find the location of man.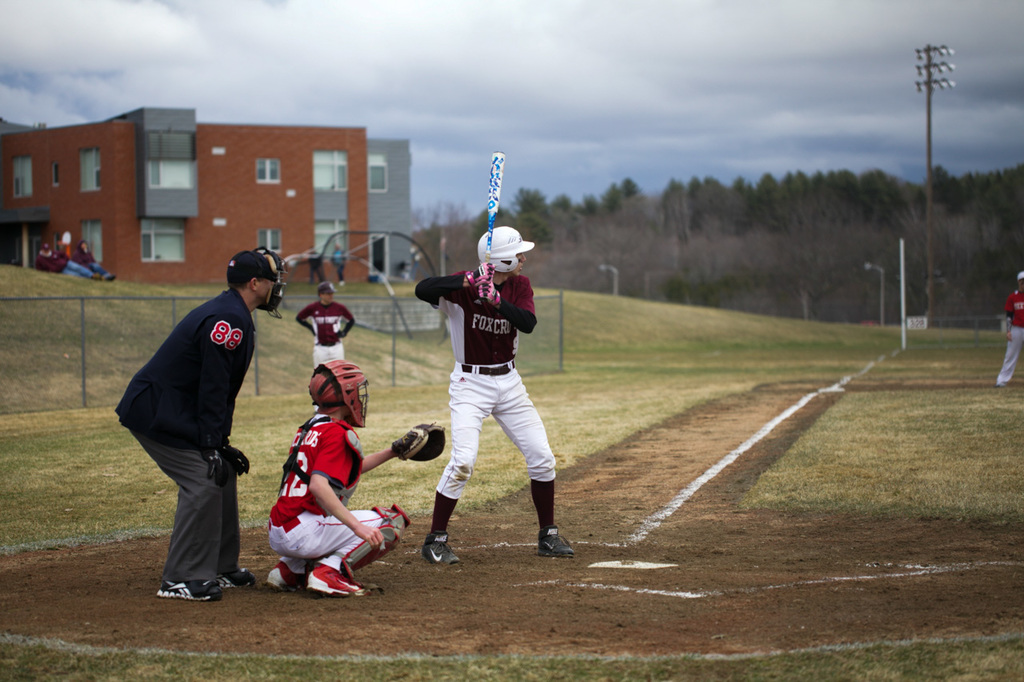
Location: select_region(119, 237, 281, 607).
